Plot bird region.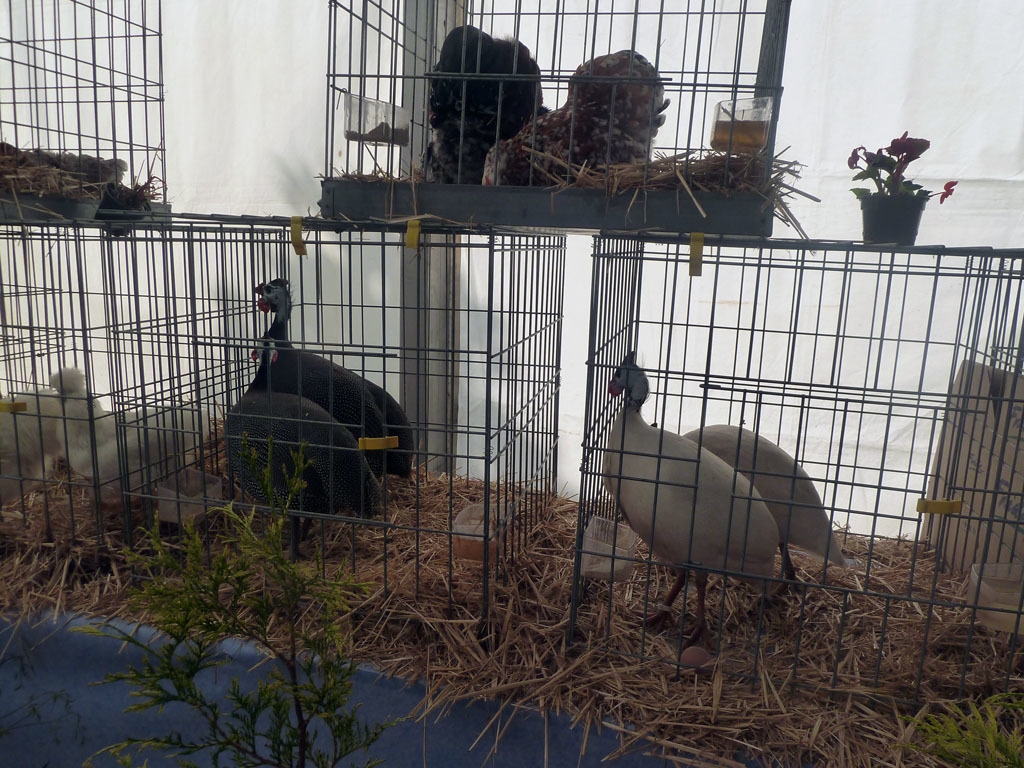
Plotted at [left=670, top=416, right=847, bottom=584].
